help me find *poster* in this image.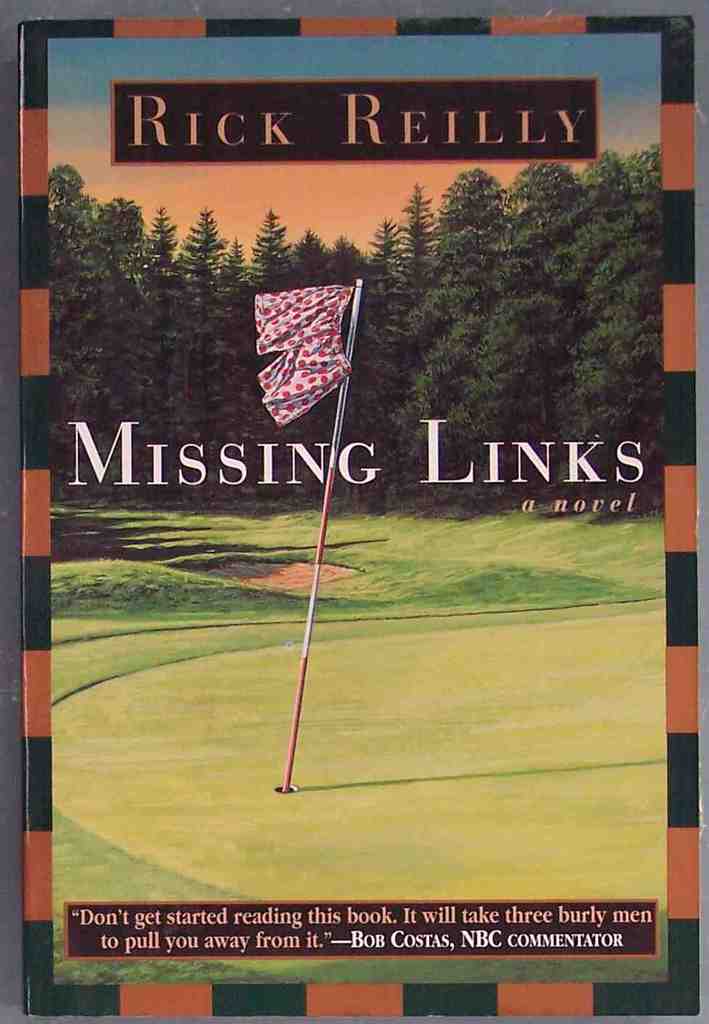
Found it: bbox(24, 14, 698, 1019).
